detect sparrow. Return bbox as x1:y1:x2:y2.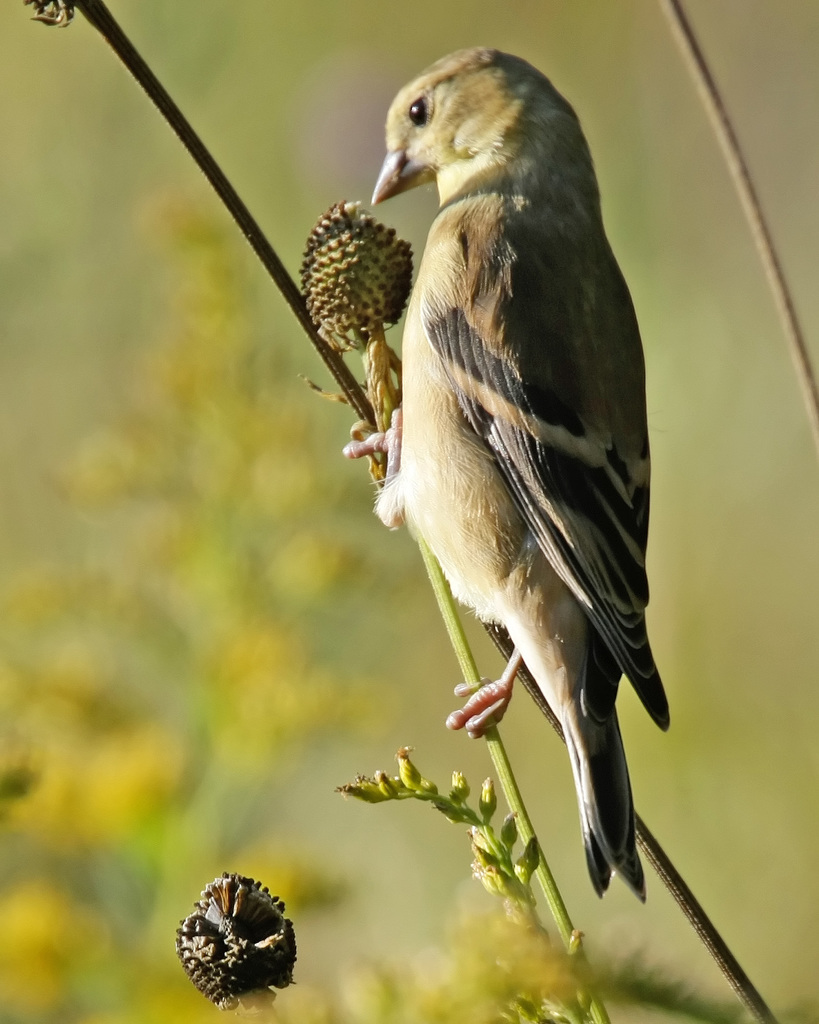
334:50:679:890.
